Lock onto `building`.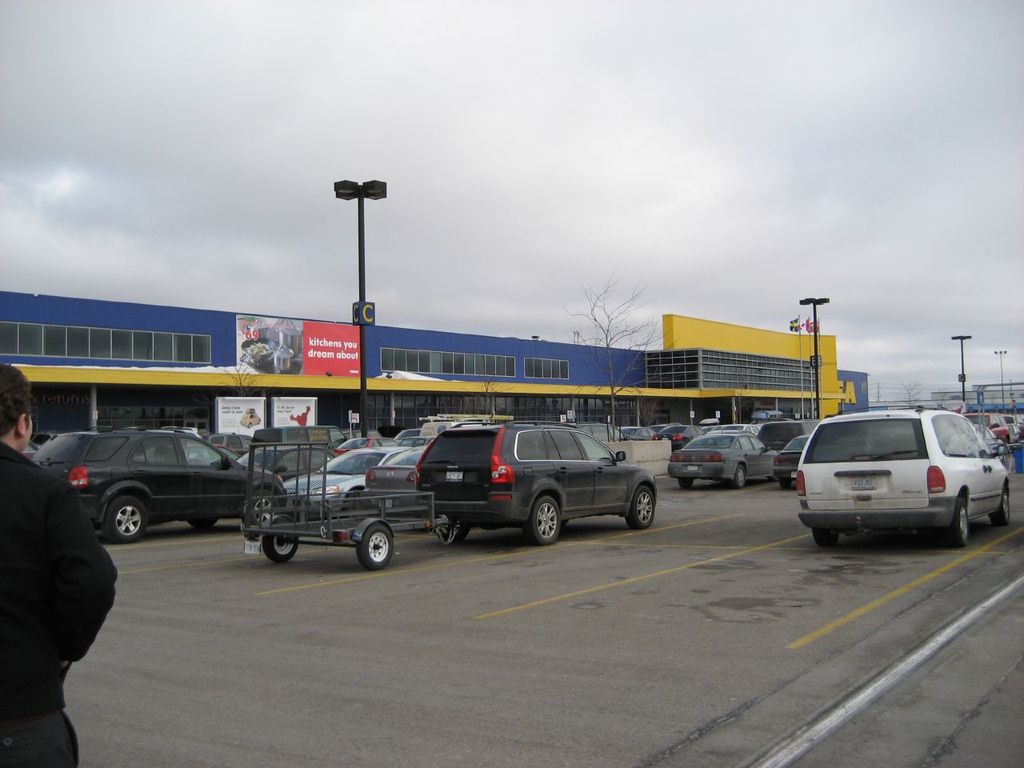
Locked: {"left": 0, "top": 286, "right": 868, "bottom": 442}.
